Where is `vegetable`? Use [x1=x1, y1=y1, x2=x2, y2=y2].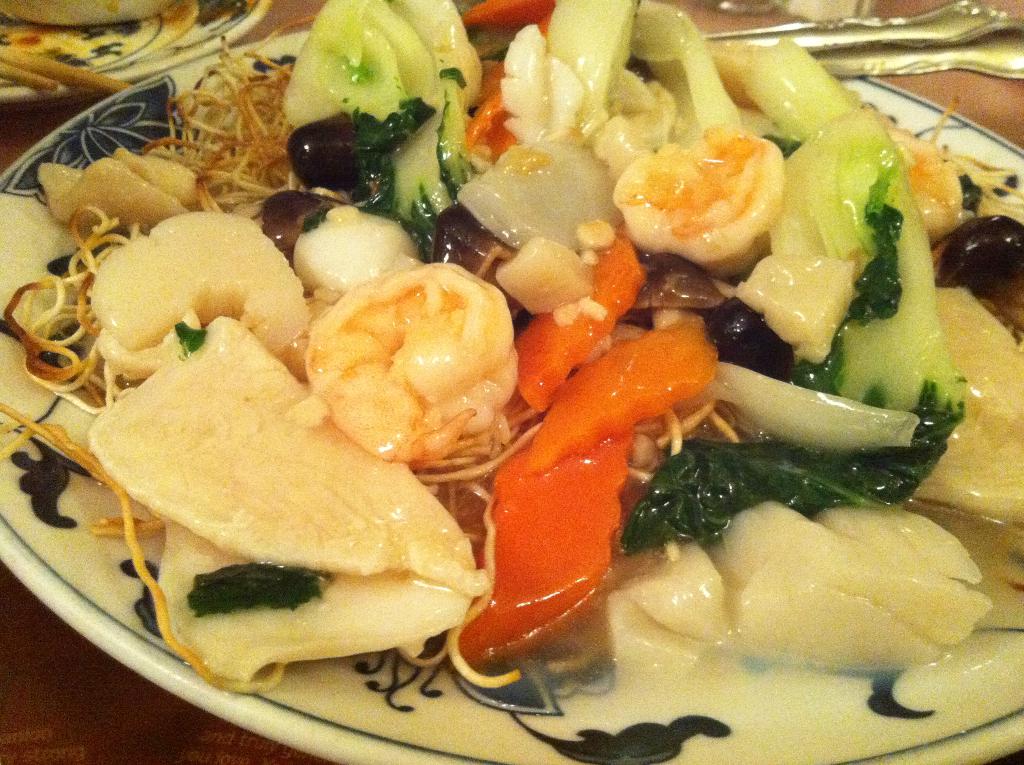
[x1=543, y1=0, x2=967, y2=551].
